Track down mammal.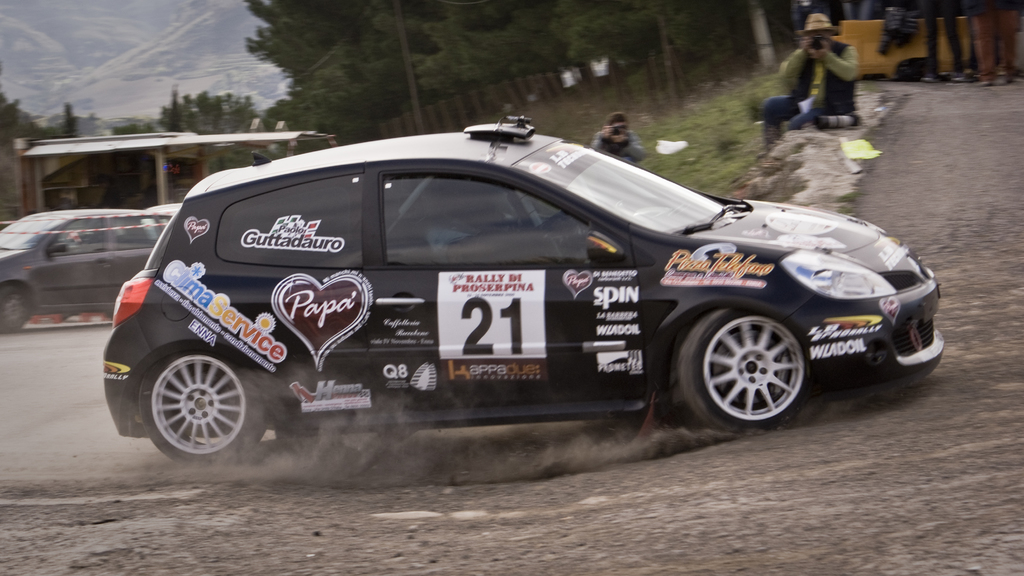
Tracked to detection(759, 10, 857, 129).
